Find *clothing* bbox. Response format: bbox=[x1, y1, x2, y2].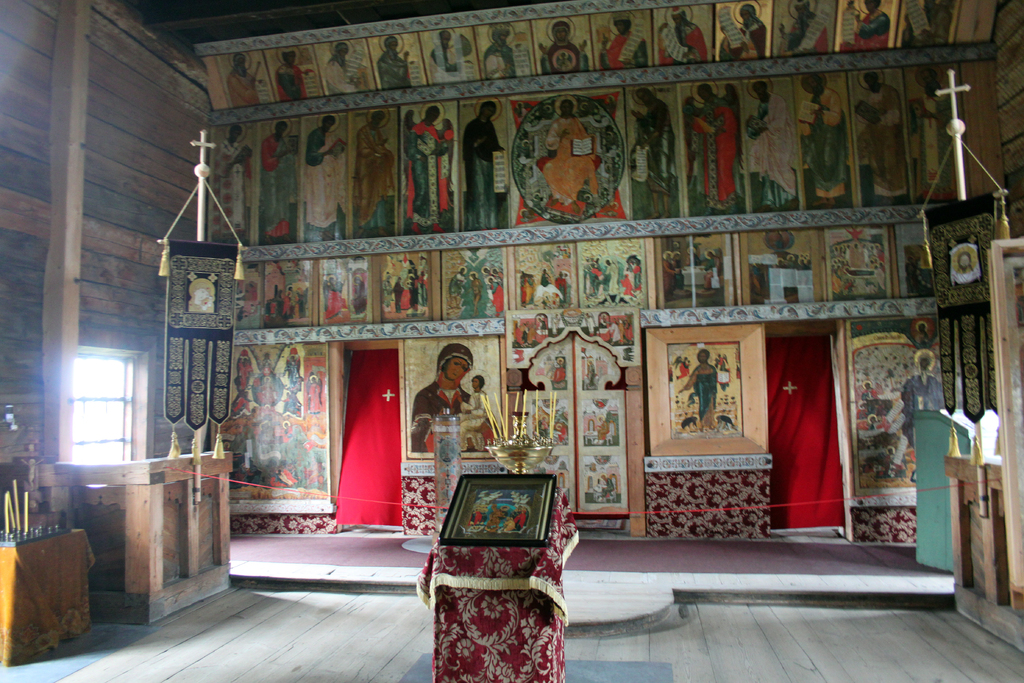
bbox=[783, 21, 826, 53].
